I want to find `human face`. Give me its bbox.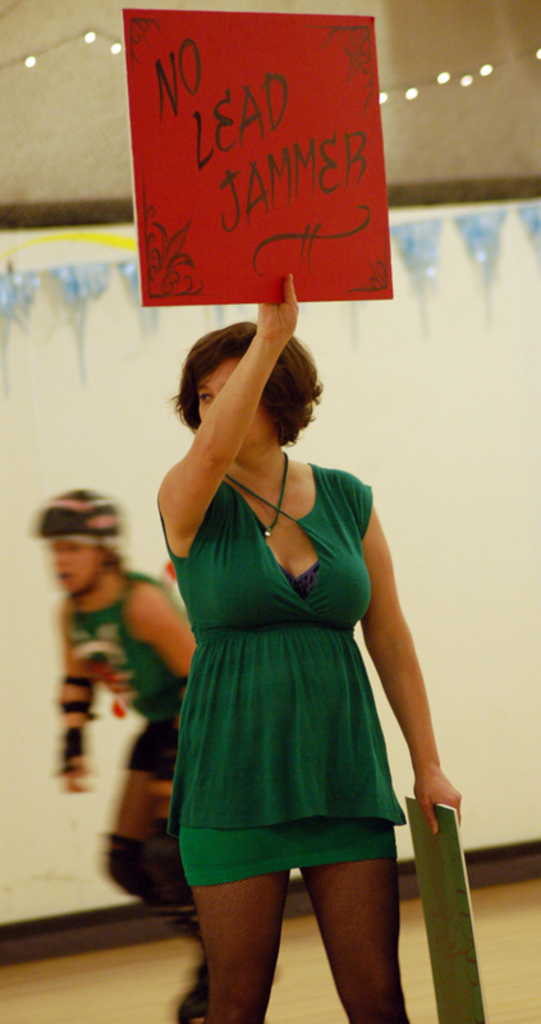
BBox(50, 539, 104, 596).
